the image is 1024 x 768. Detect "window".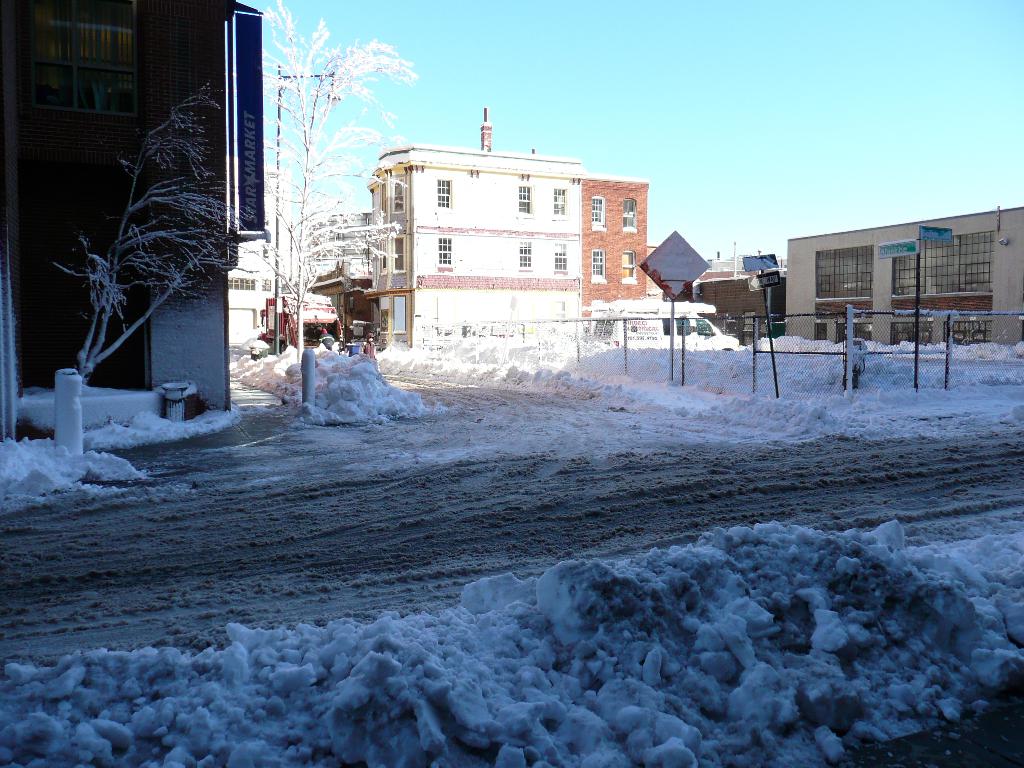
Detection: locate(438, 237, 449, 266).
